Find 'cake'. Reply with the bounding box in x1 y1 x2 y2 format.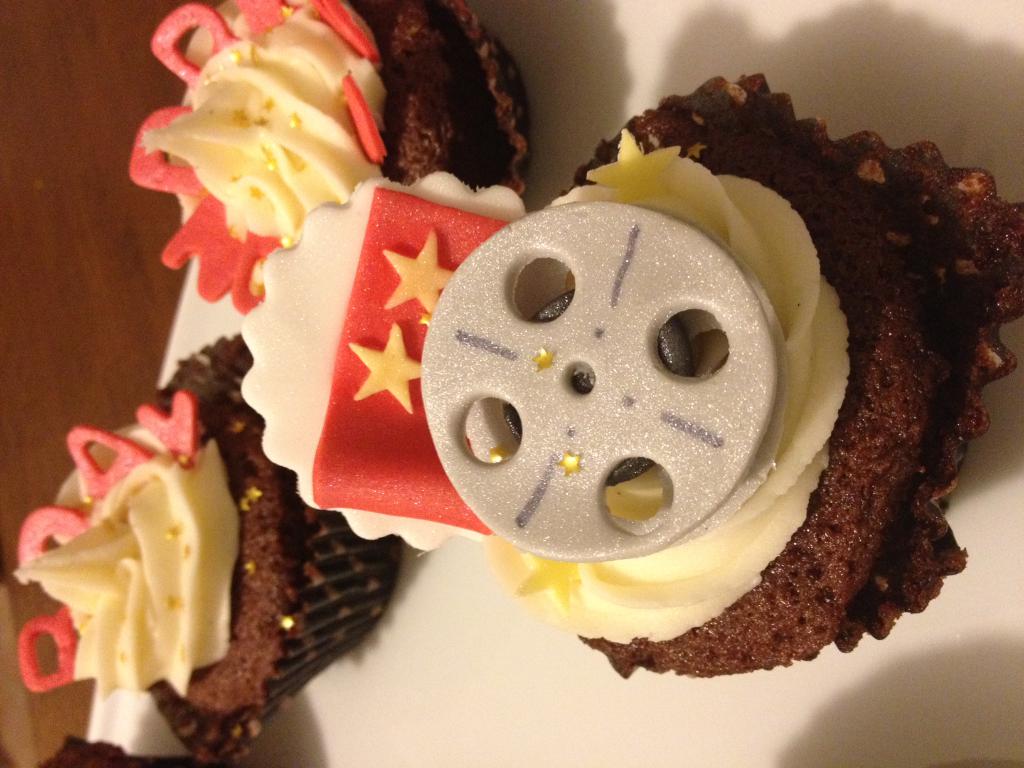
125 0 539 321.
